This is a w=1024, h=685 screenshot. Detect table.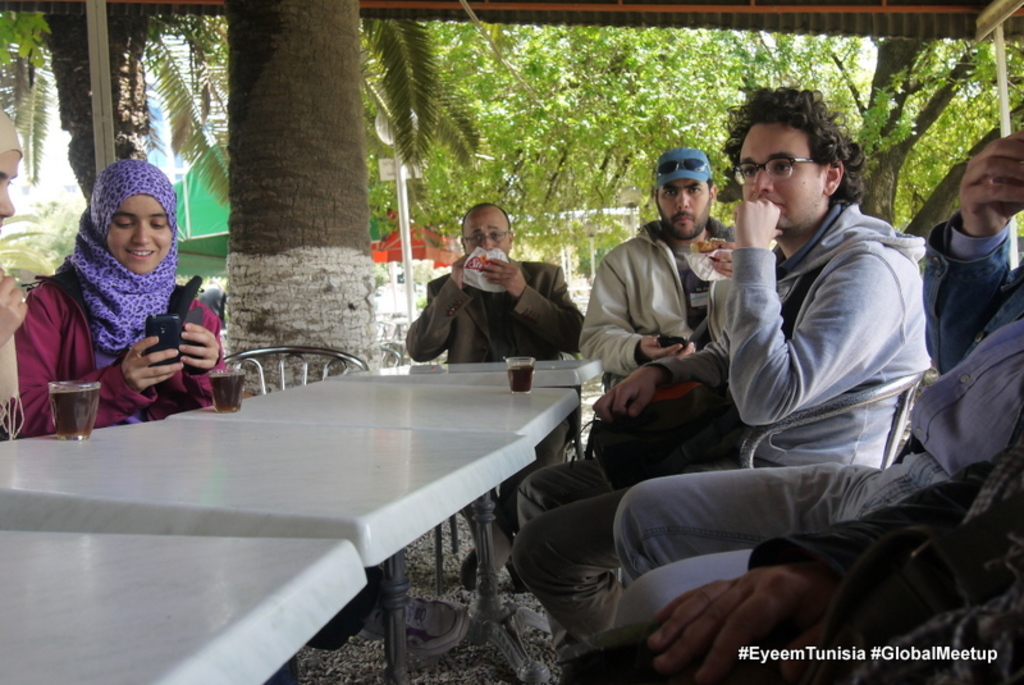
locate(375, 357, 607, 387).
